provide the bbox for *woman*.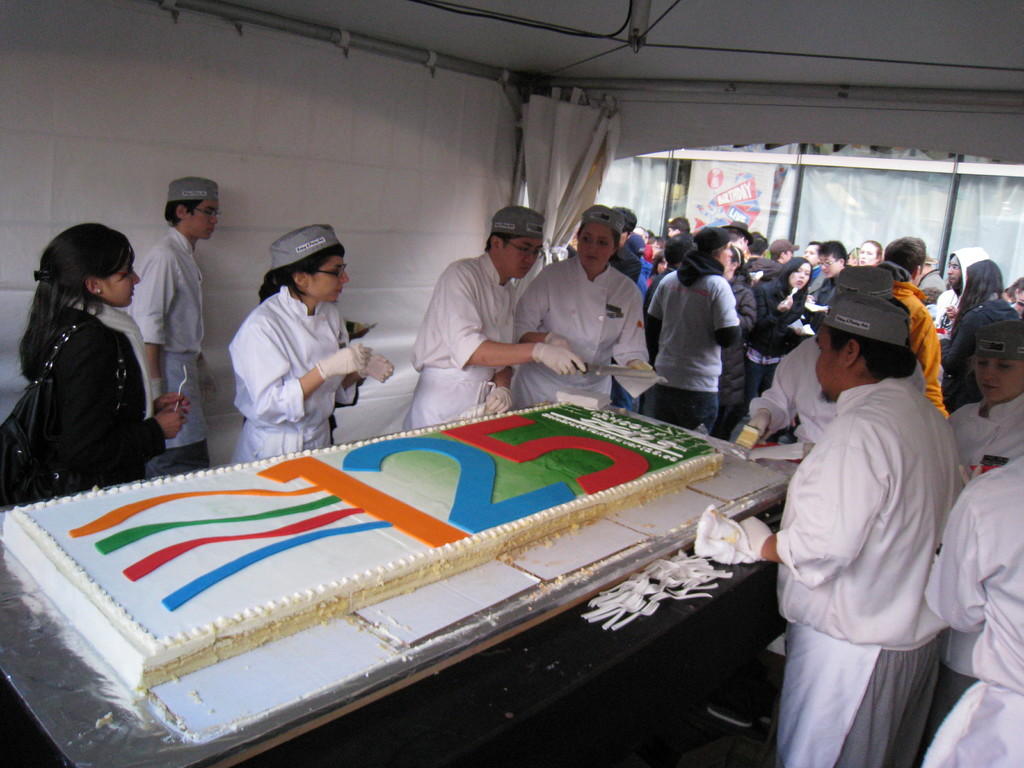
left=945, top=324, right=1023, bottom=496.
